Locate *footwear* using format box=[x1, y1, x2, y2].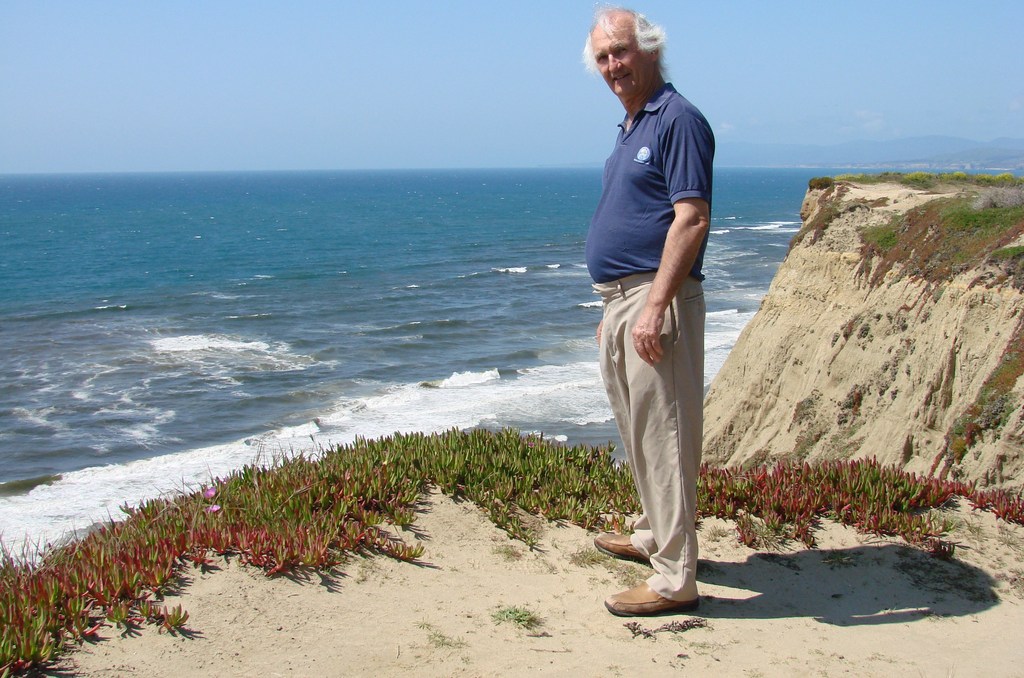
box=[612, 548, 700, 622].
